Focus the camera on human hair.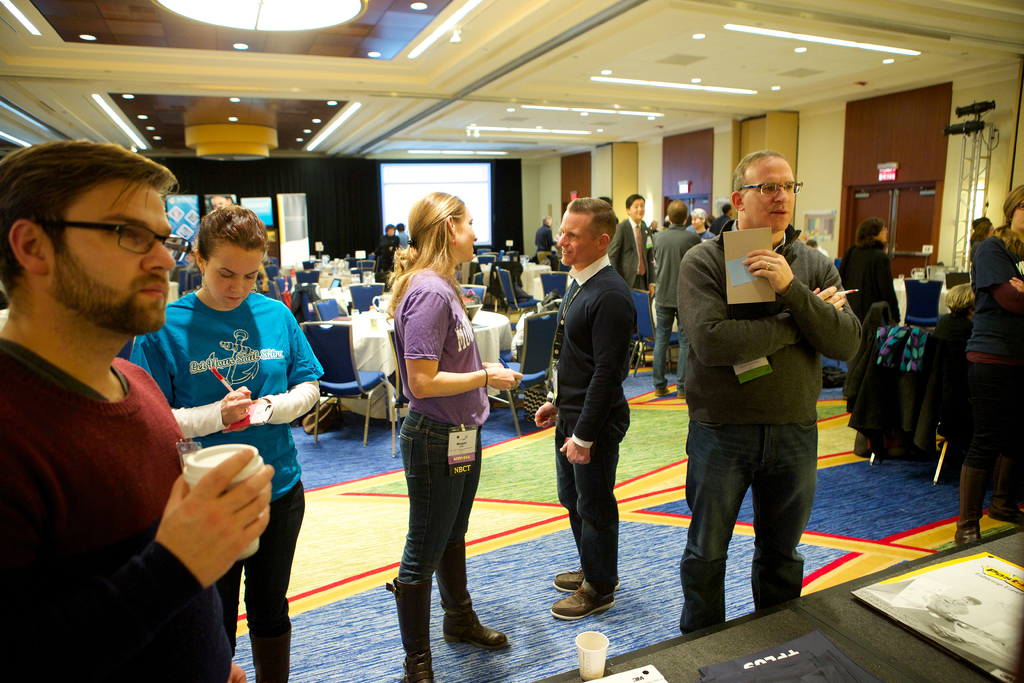
Focus region: [x1=196, y1=198, x2=269, y2=268].
